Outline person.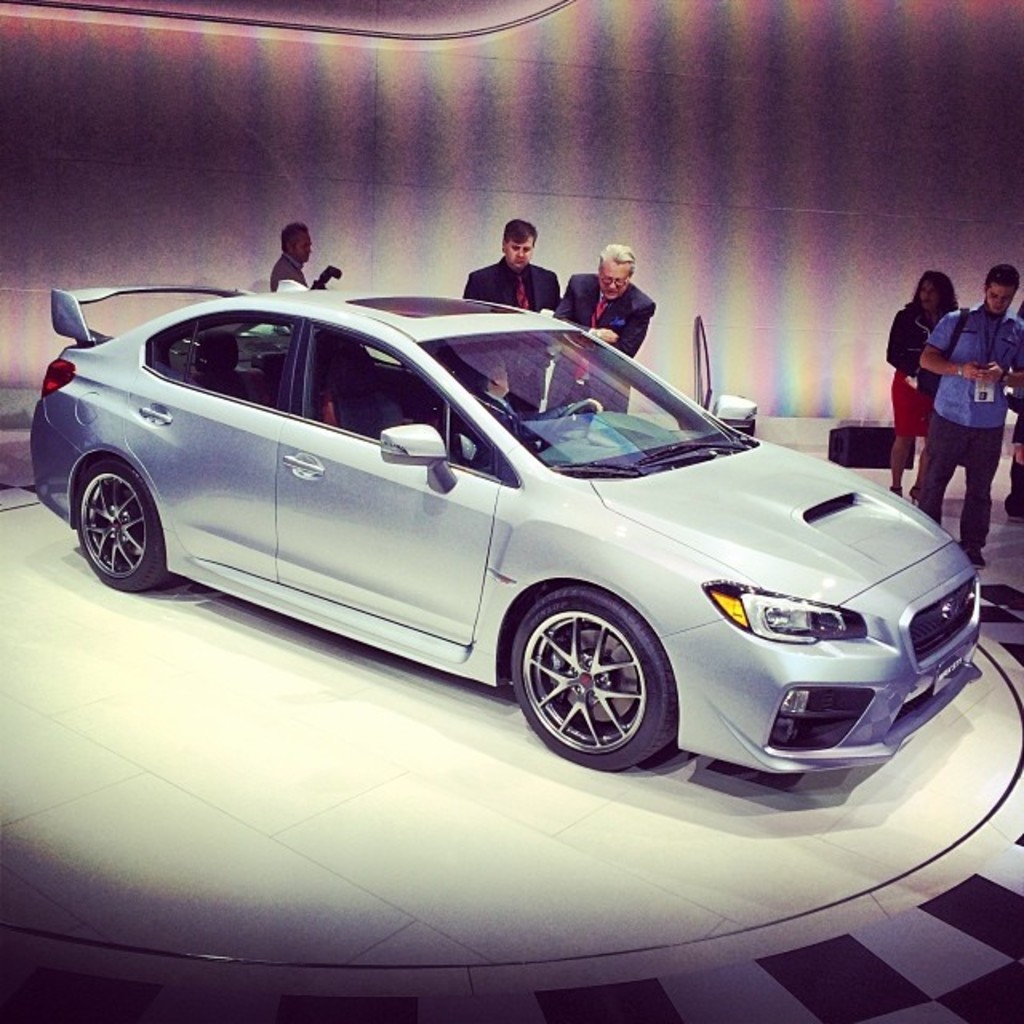
Outline: Rect(458, 218, 563, 410).
